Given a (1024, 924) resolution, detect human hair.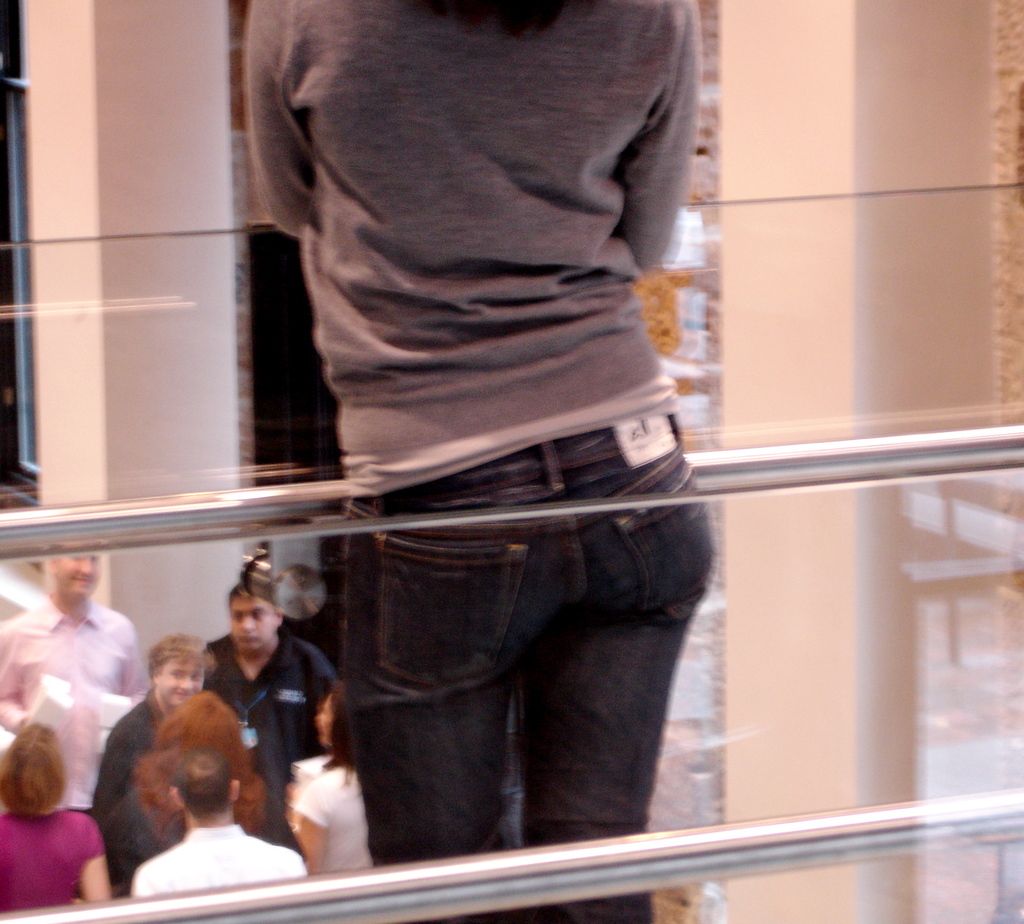
Rect(145, 631, 214, 683).
